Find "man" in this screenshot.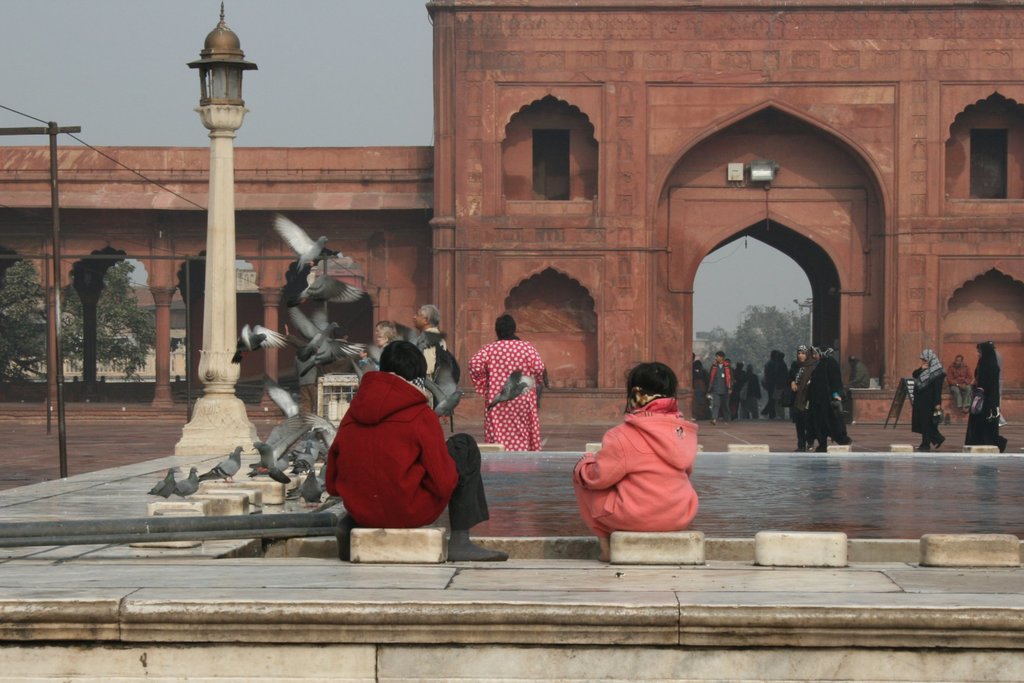
The bounding box for "man" is l=762, t=346, r=776, b=417.
